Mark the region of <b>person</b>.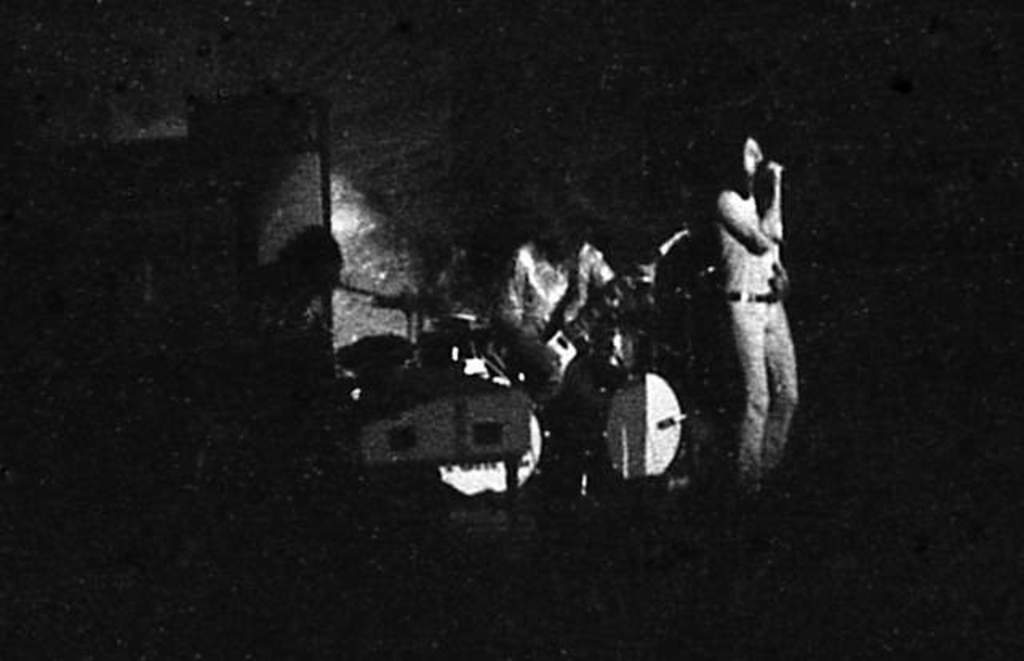
Region: bbox=(712, 118, 800, 511).
